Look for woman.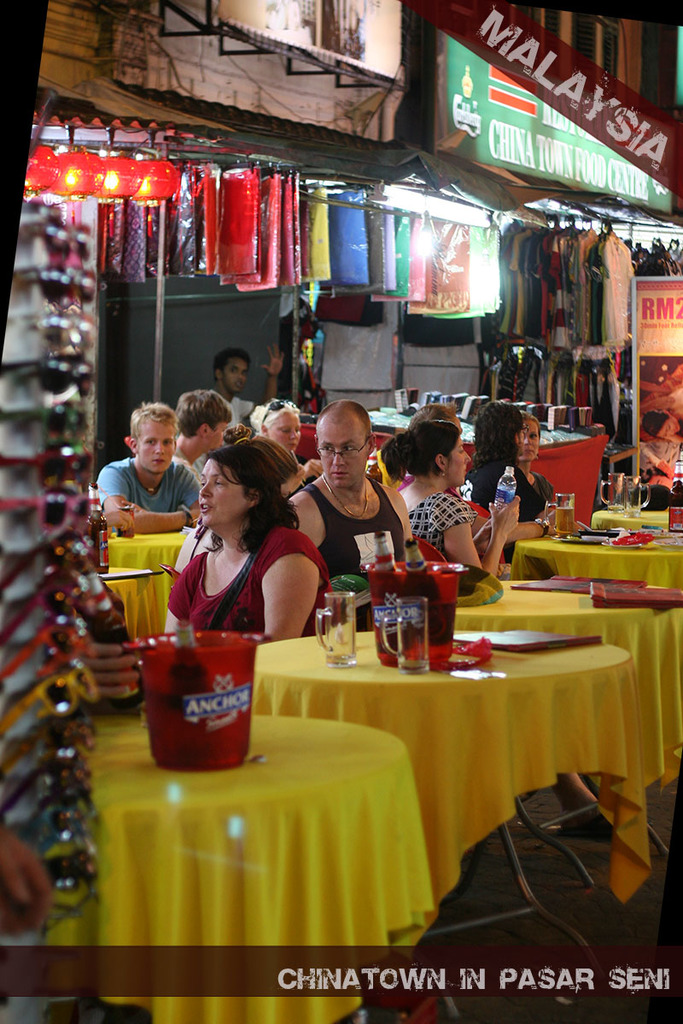
Found: <region>380, 420, 520, 586</region>.
